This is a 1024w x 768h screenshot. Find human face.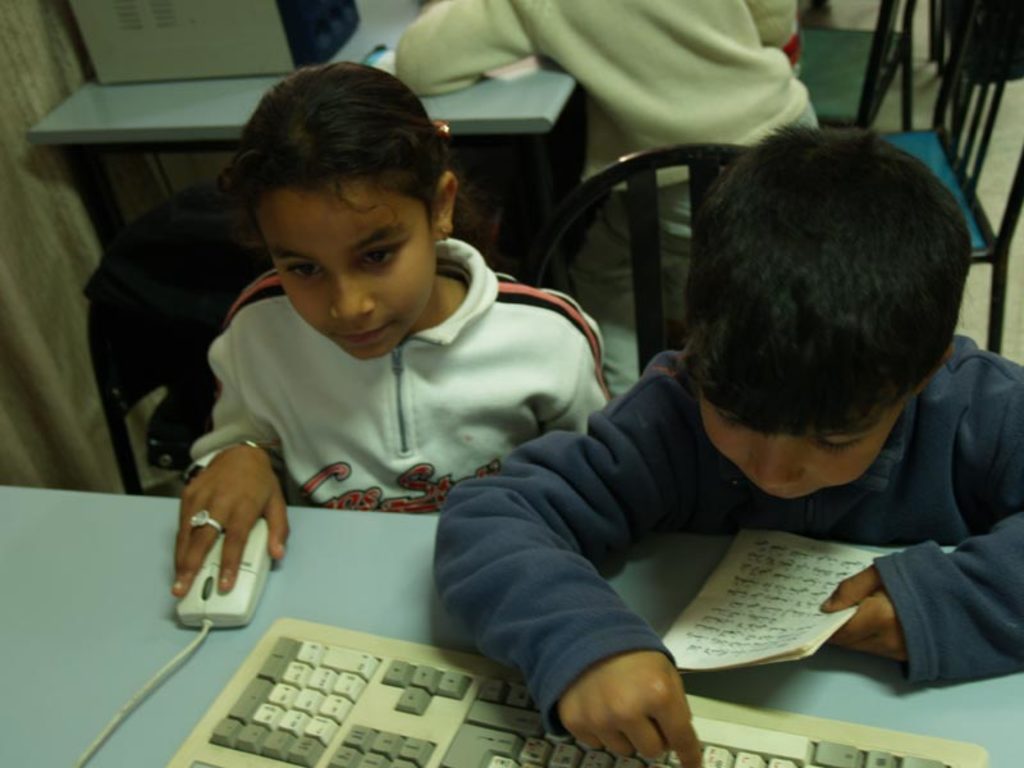
Bounding box: (left=255, top=168, right=435, bottom=362).
